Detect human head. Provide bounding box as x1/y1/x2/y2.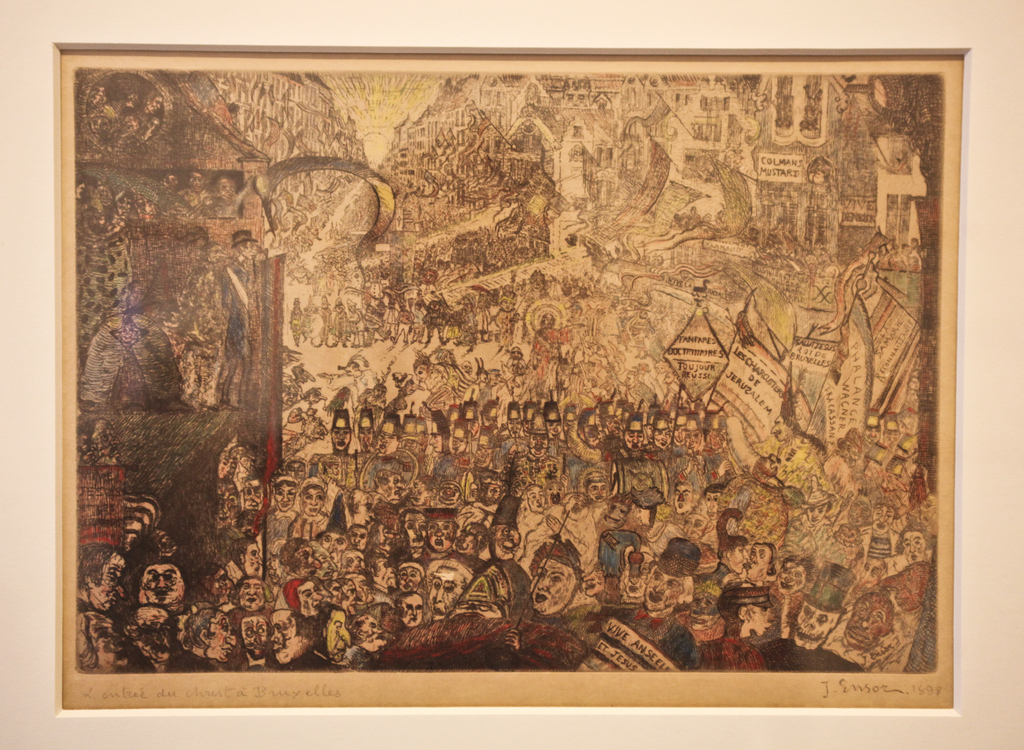
584/469/614/501.
